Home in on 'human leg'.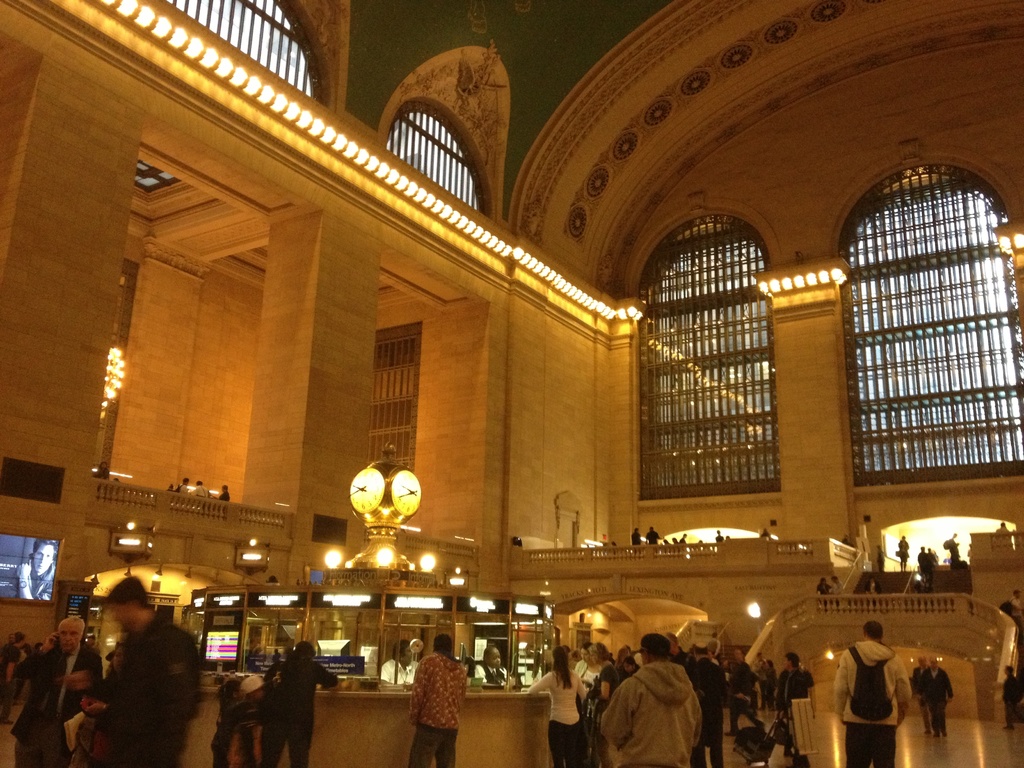
Homed in at Rect(548, 723, 567, 766).
